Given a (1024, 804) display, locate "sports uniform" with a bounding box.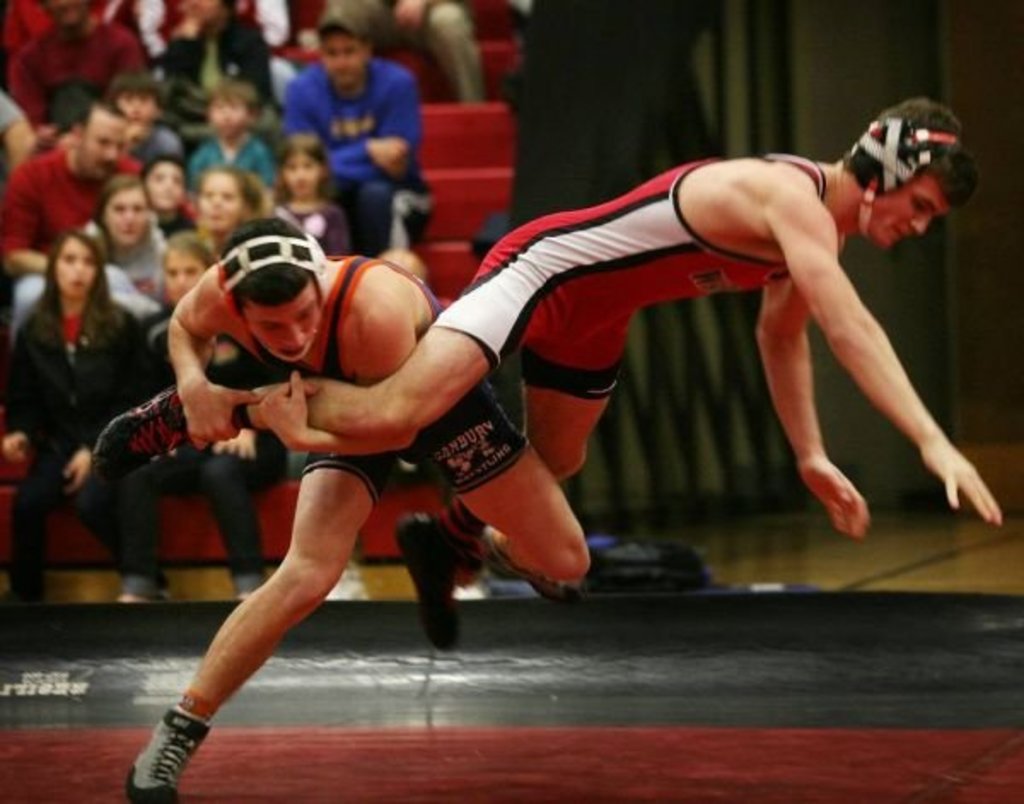
Located: <region>253, 237, 543, 481</region>.
